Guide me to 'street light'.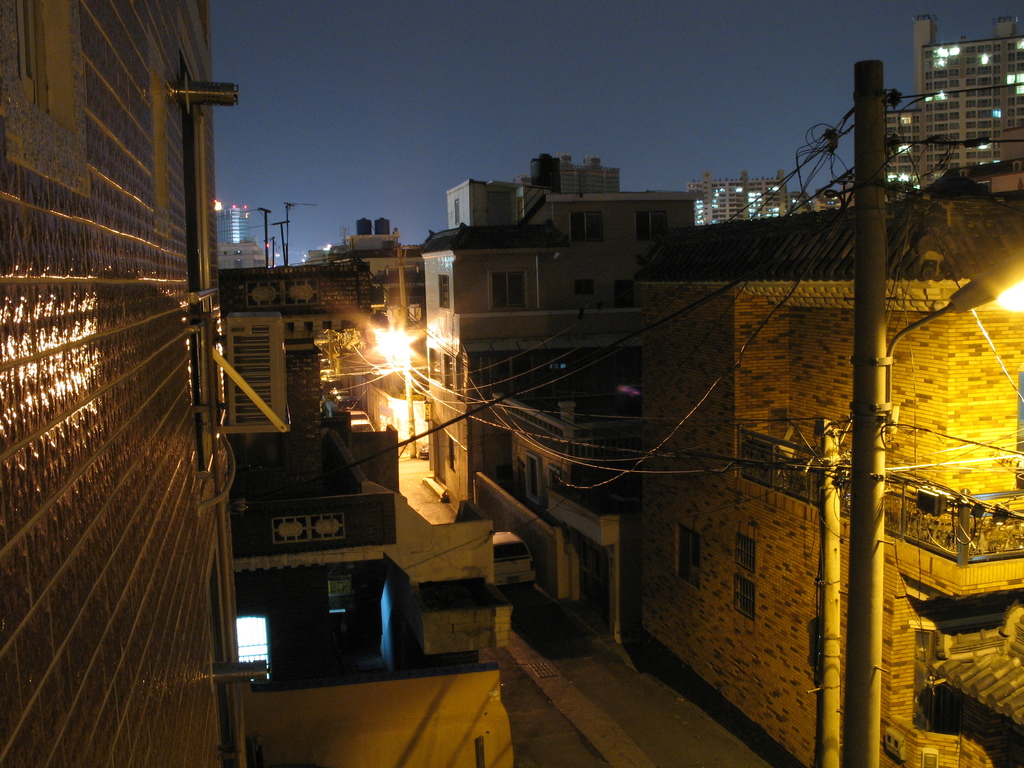
Guidance: bbox=[374, 317, 419, 458].
